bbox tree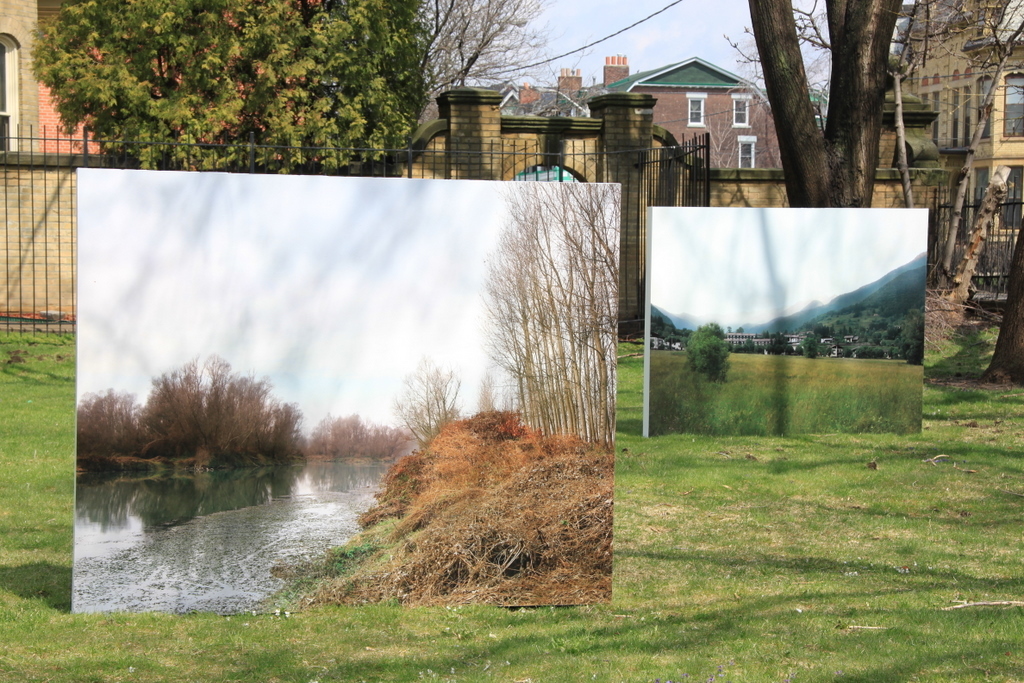
(25, 0, 433, 176)
